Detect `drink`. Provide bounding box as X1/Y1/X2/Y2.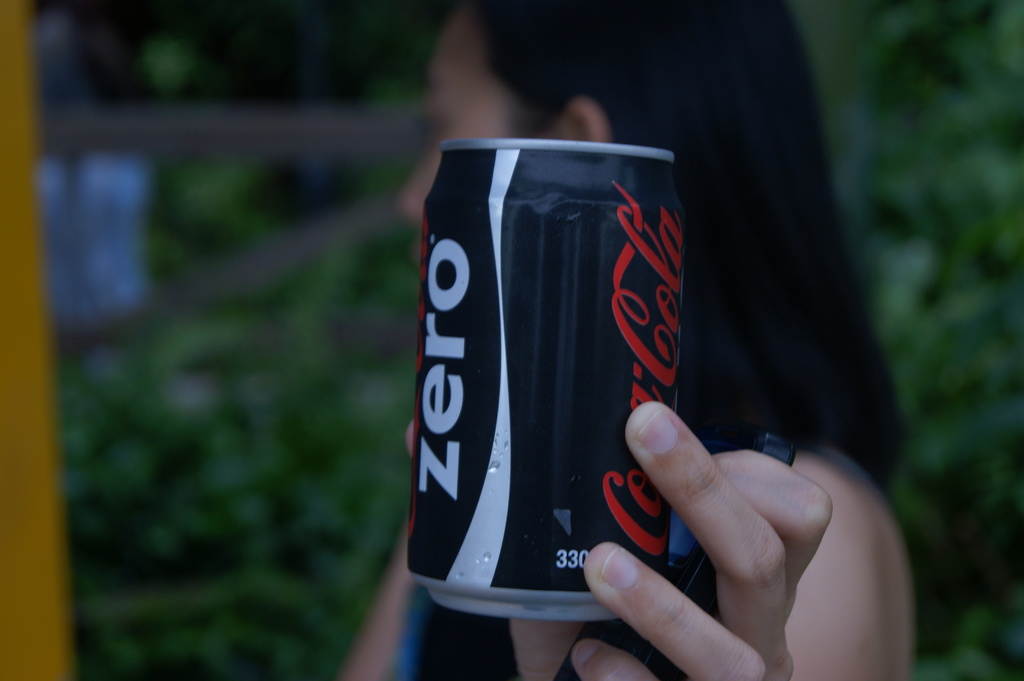
416/120/754/637.
